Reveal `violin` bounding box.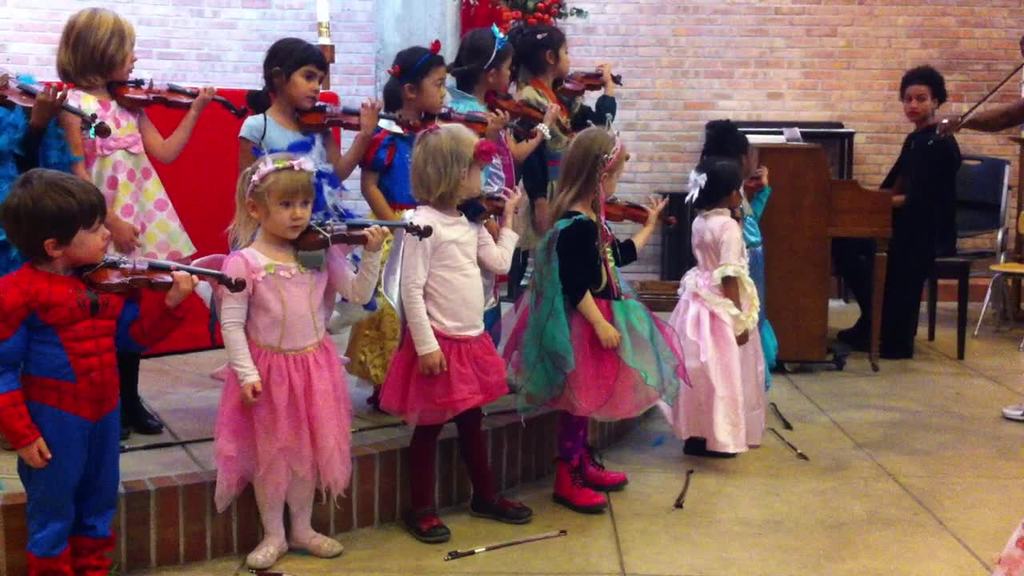
Revealed: (x1=898, y1=61, x2=1023, y2=188).
